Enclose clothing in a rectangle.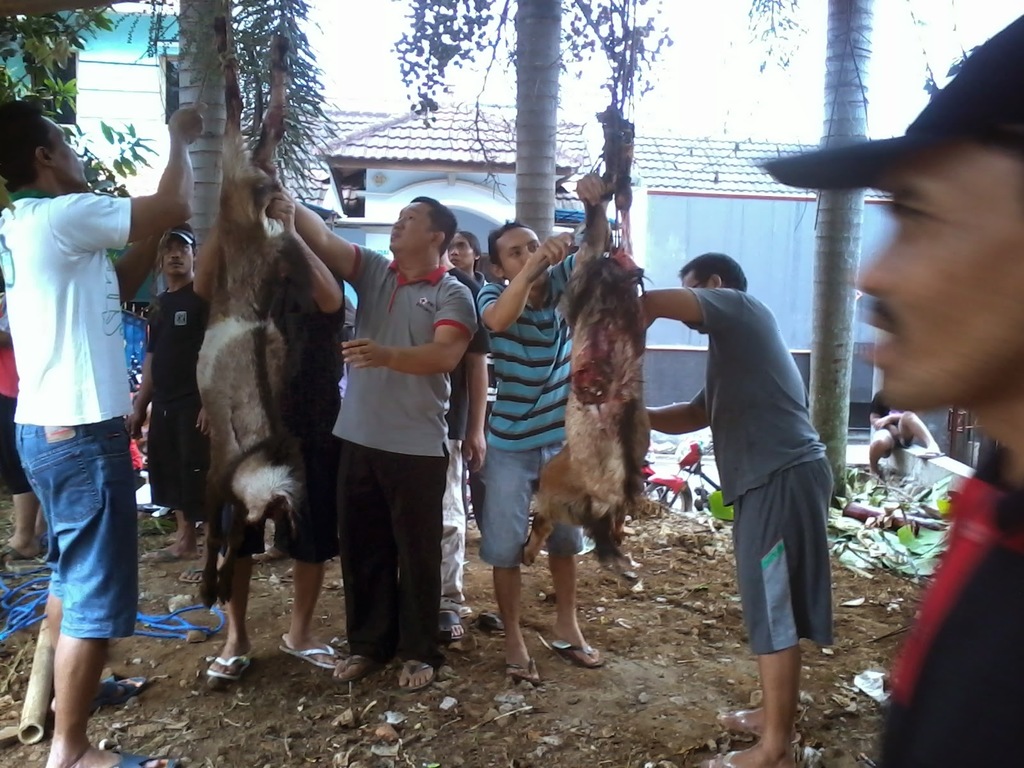
0 192 133 637.
